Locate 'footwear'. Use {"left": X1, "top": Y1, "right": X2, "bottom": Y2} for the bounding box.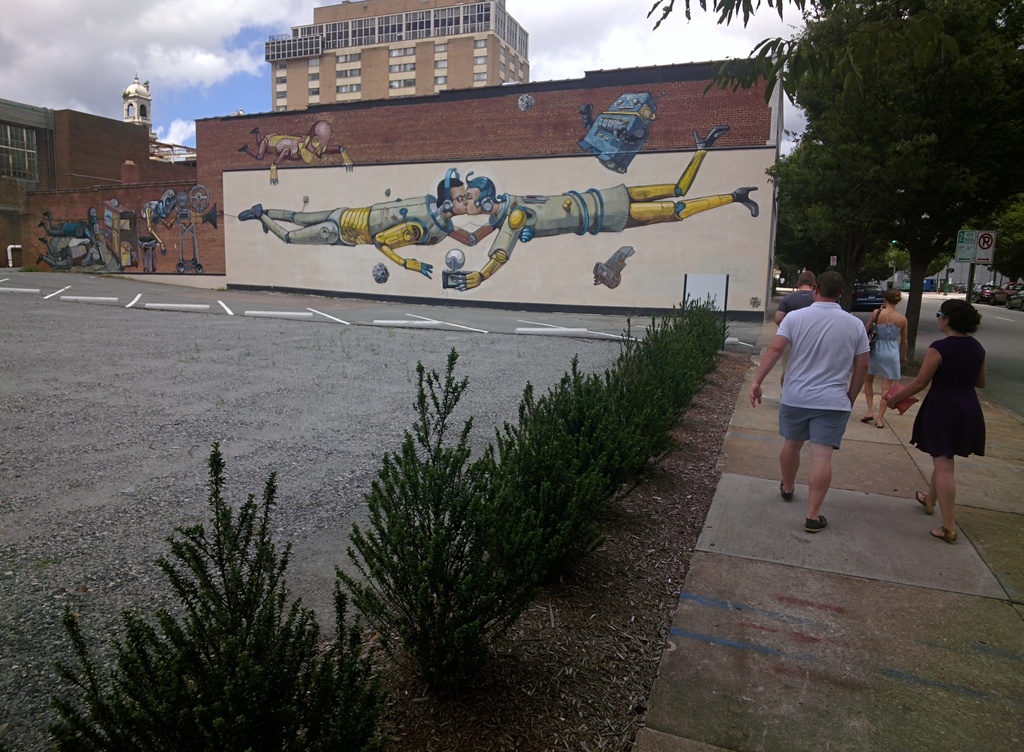
{"left": 250, "top": 126, "right": 260, "bottom": 131}.
